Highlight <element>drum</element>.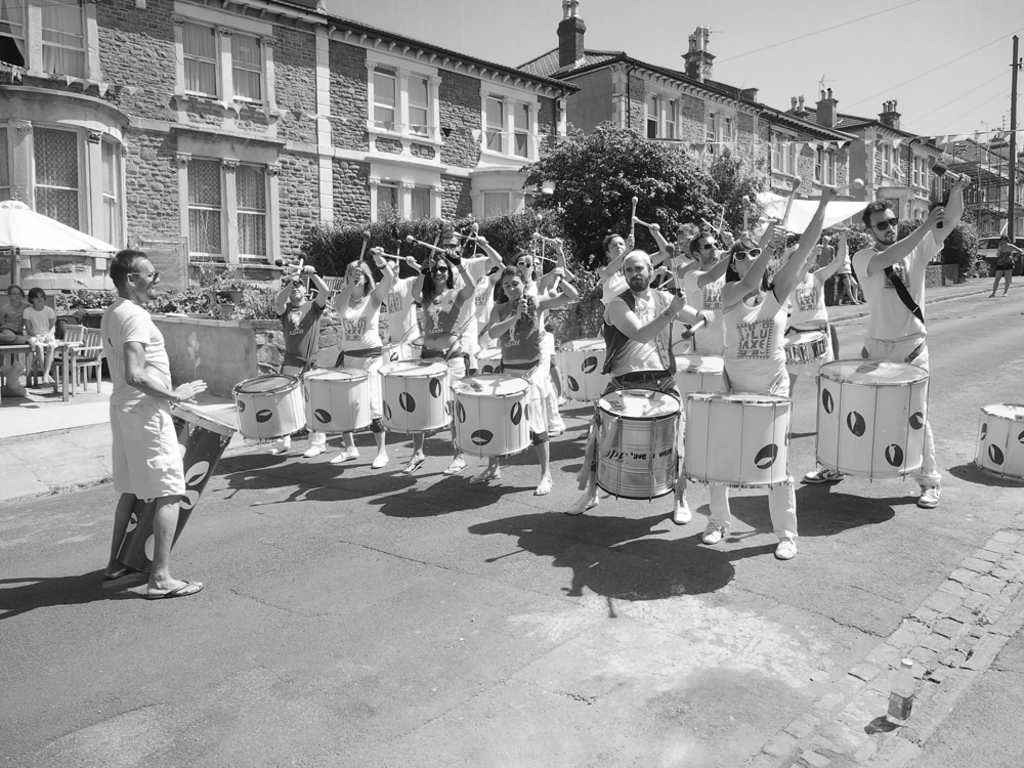
Highlighted region: pyautogui.locateOnScreen(375, 359, 453, 436).
